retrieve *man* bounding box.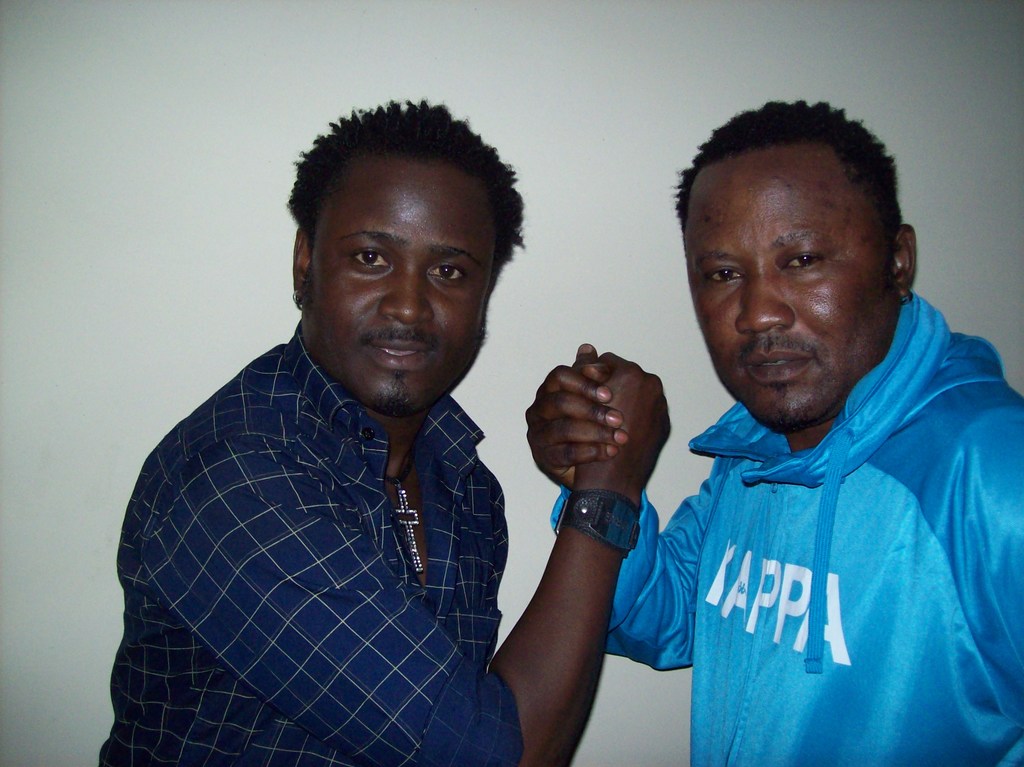
Bounding box: bbox=[97, 95, 674, 766].
